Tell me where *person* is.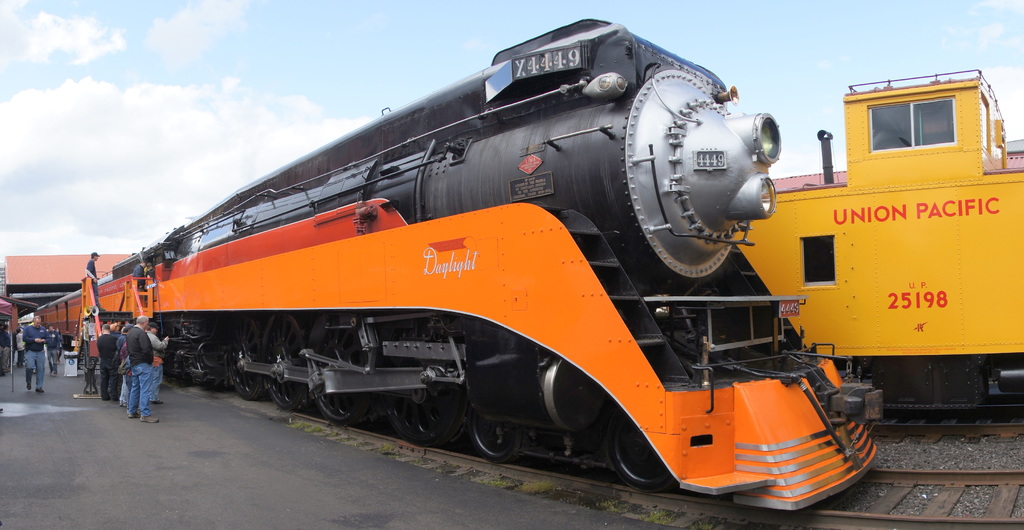
*person* is at [left=96, top=324, right=118, bottom=401].
